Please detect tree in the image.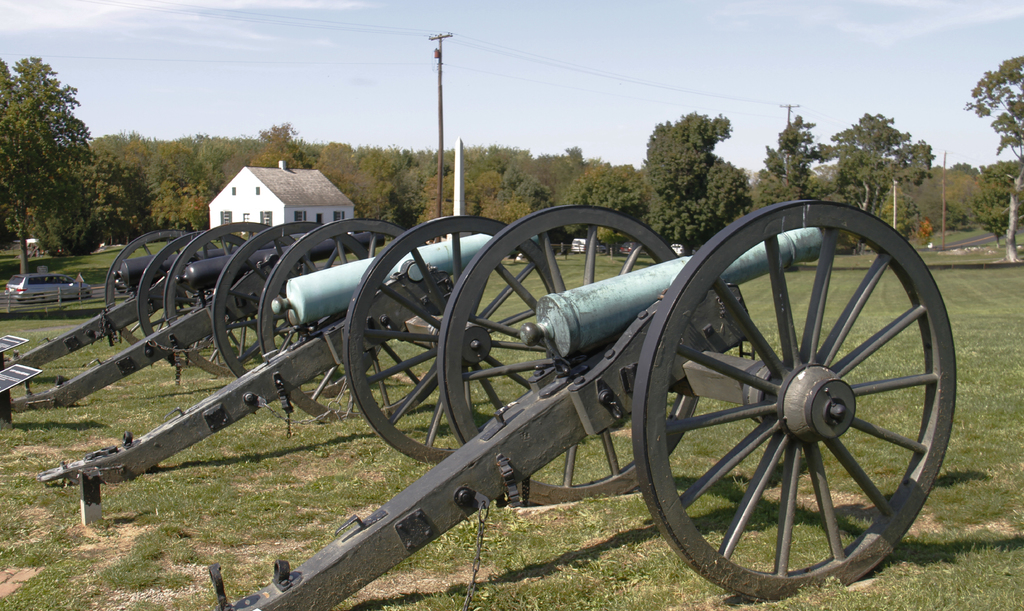
<box>415,158,460,238</box>.
